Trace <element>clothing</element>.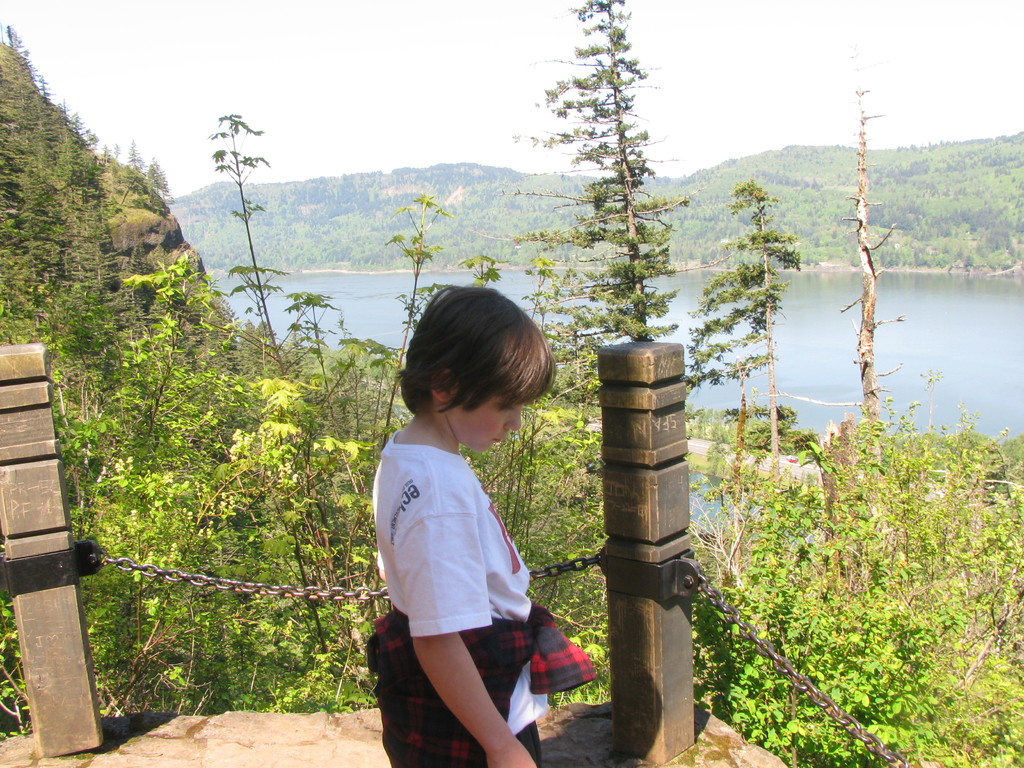
Traced to 343:390:583:726.
